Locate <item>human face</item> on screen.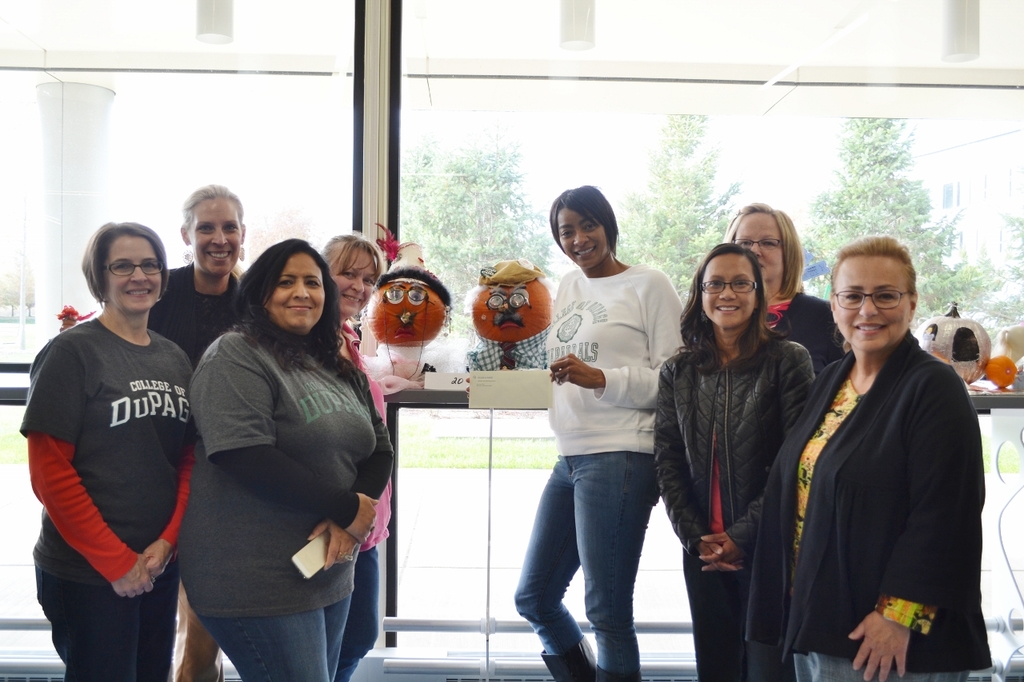
On screen at [554,204,608,261].
